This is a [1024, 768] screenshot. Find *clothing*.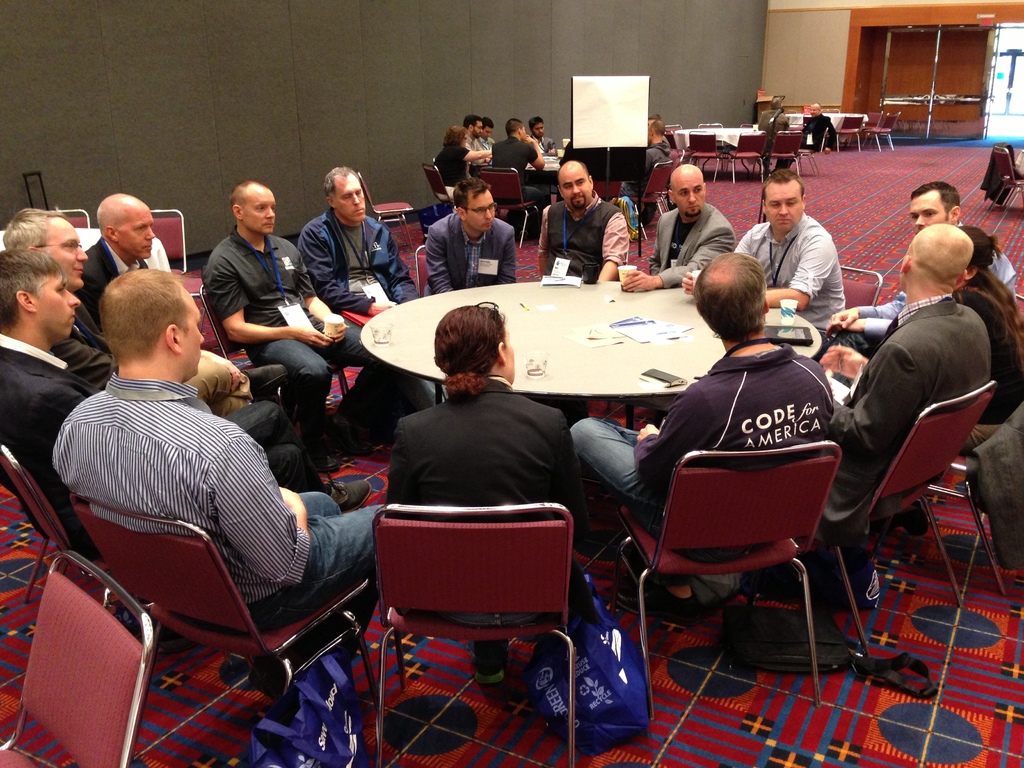
Bounding box: 772, 114, 830, 171.
